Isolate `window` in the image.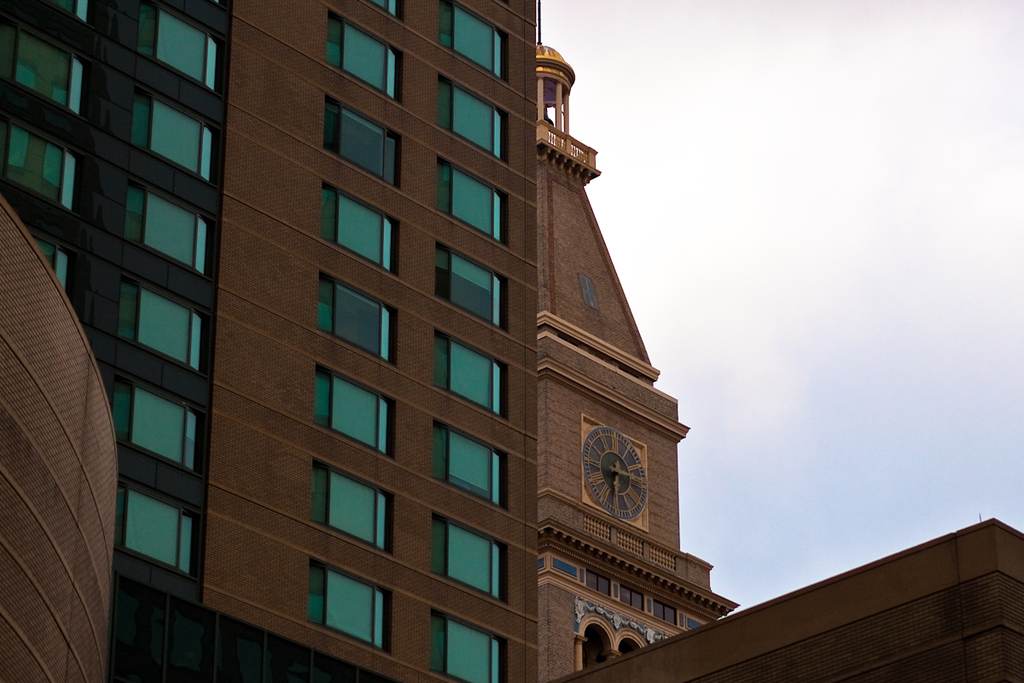
Isolated region: l=313, t=190, r=397, b=279.
